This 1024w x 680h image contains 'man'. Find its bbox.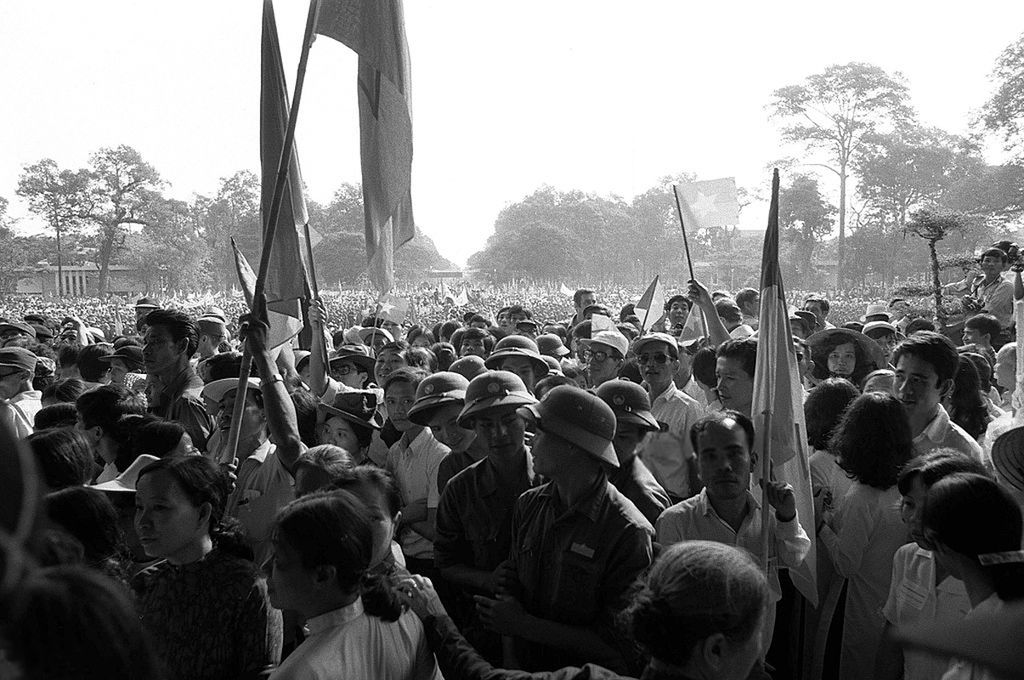
{"x1": 506, "y1": 377, "x2": 671, "y2": 679}.
